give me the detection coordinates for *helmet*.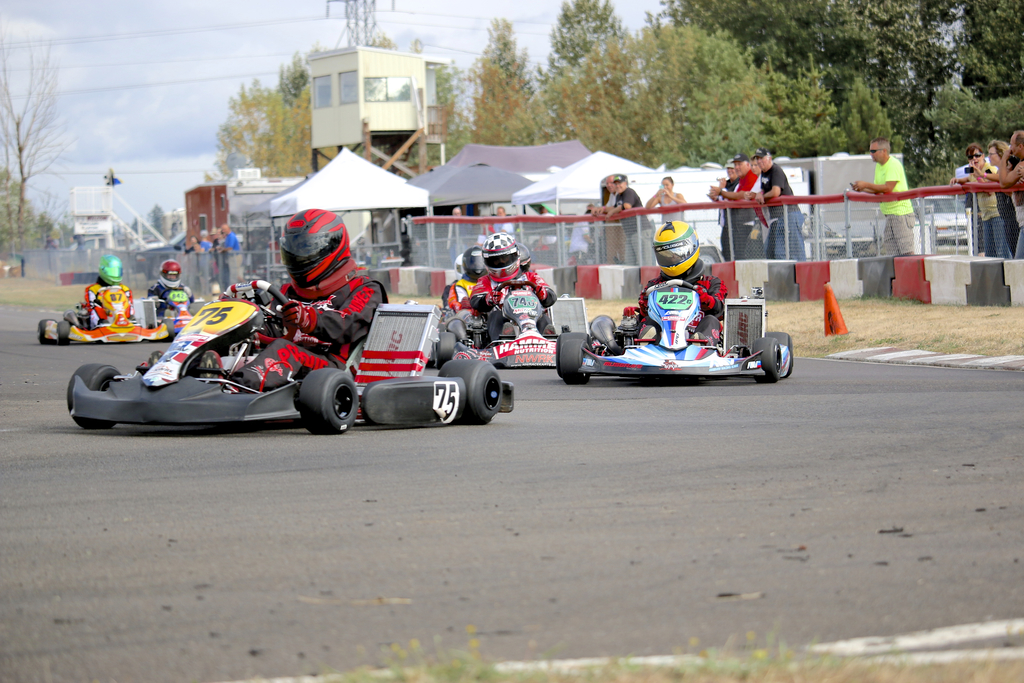
select_region(274, 217, 371, 304).
